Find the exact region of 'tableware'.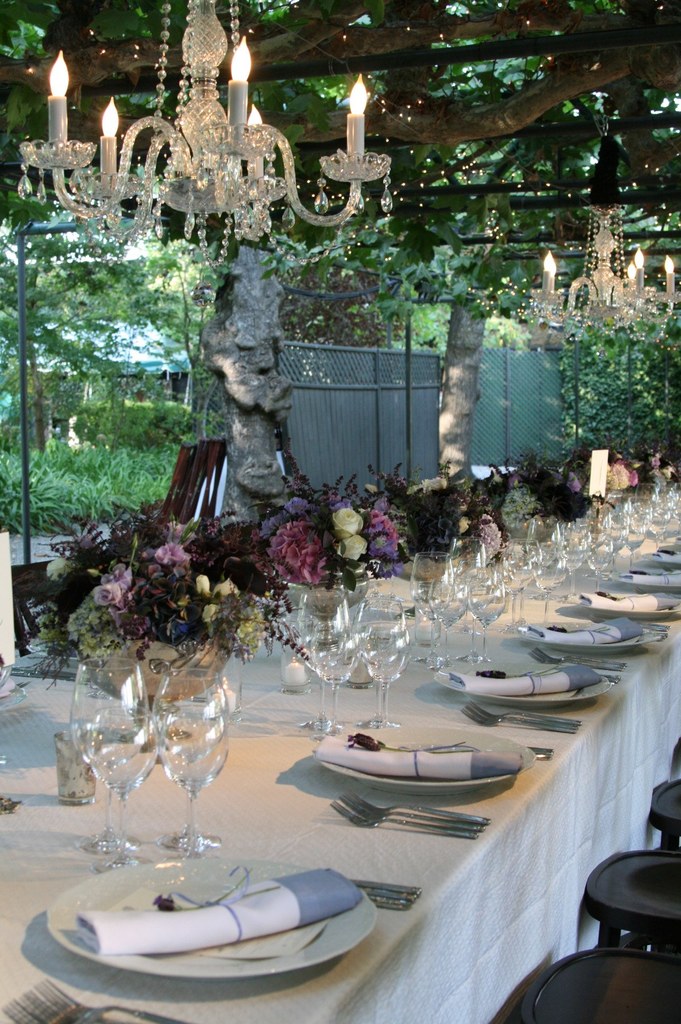
Exact region: crop(46, 856, 382, 986).
